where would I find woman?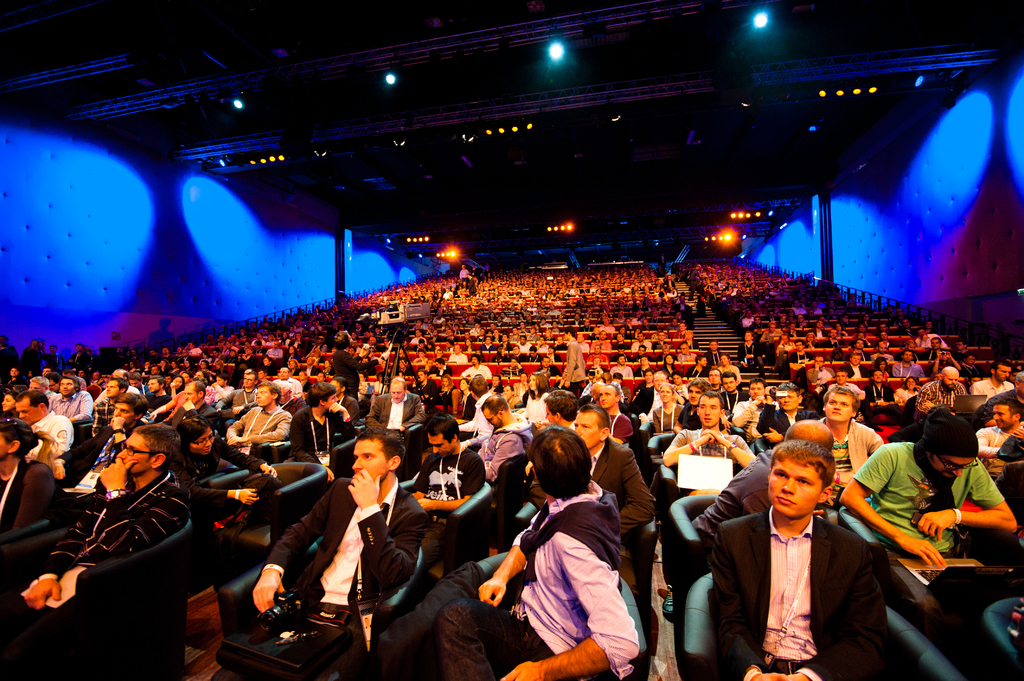
At (871, 358, 891, 385).
